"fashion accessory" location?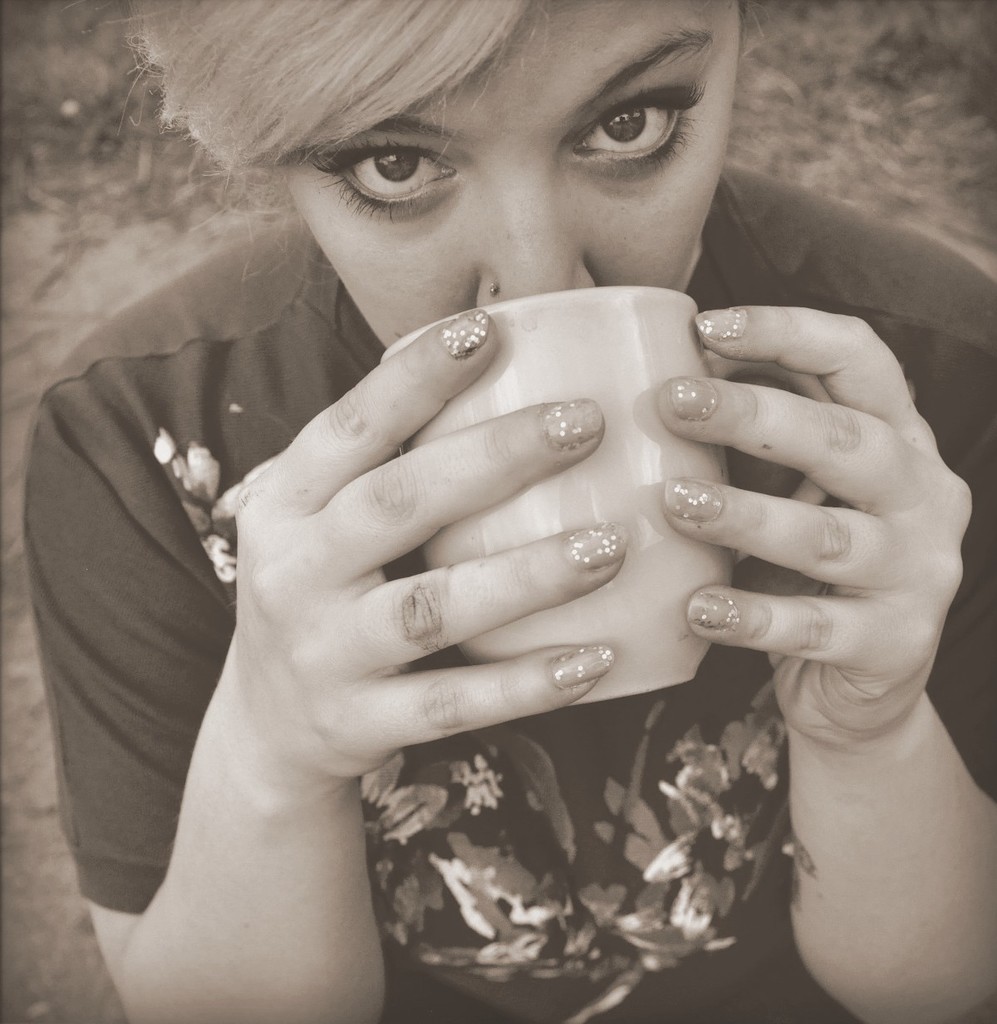
[x1=662, y1=477, x2=724, y2=522]
